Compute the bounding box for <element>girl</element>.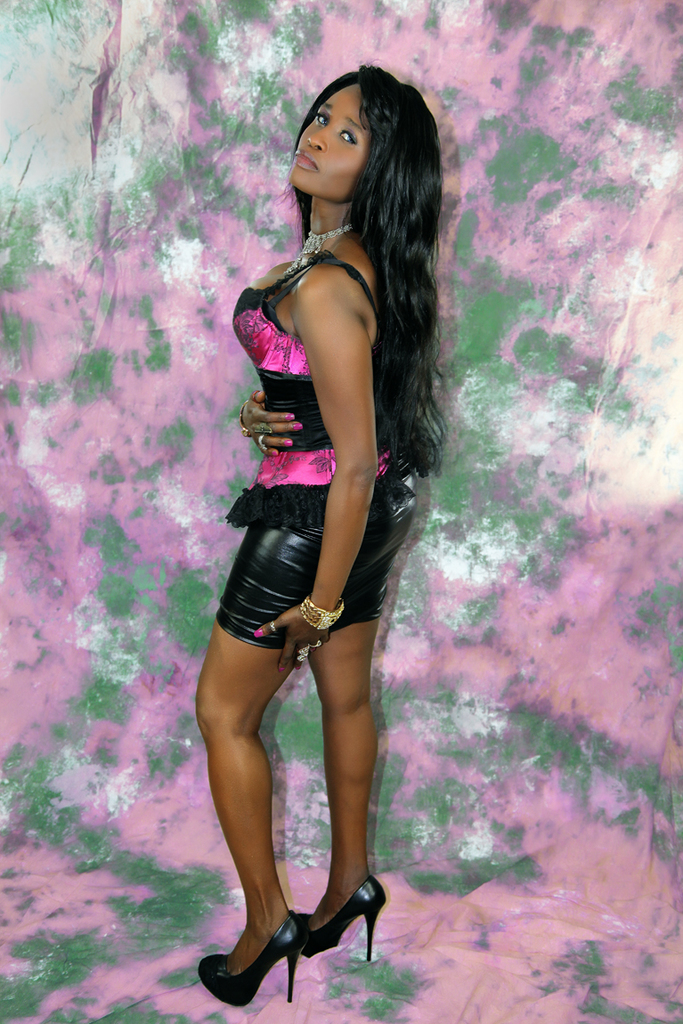
{"left": 178, "top": 56, "right": 451, "bottom": 1004}.
